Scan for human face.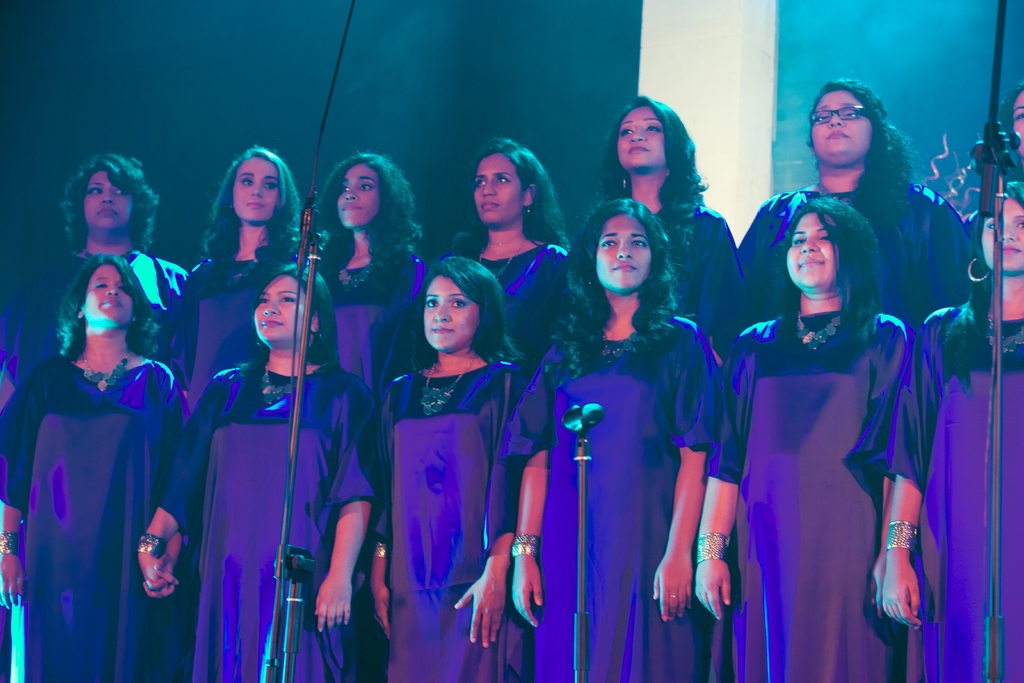
Scan result: region(252, 276, 310, 344).
